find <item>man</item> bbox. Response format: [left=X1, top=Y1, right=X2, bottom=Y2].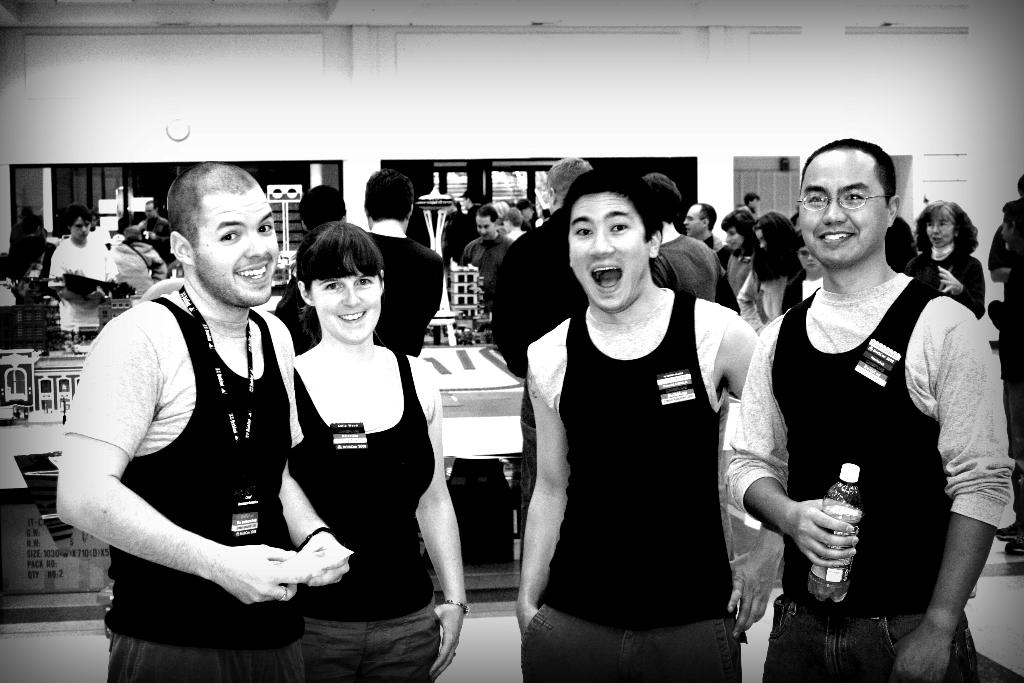
[left=682, top=199, right=753, bottom=313].
